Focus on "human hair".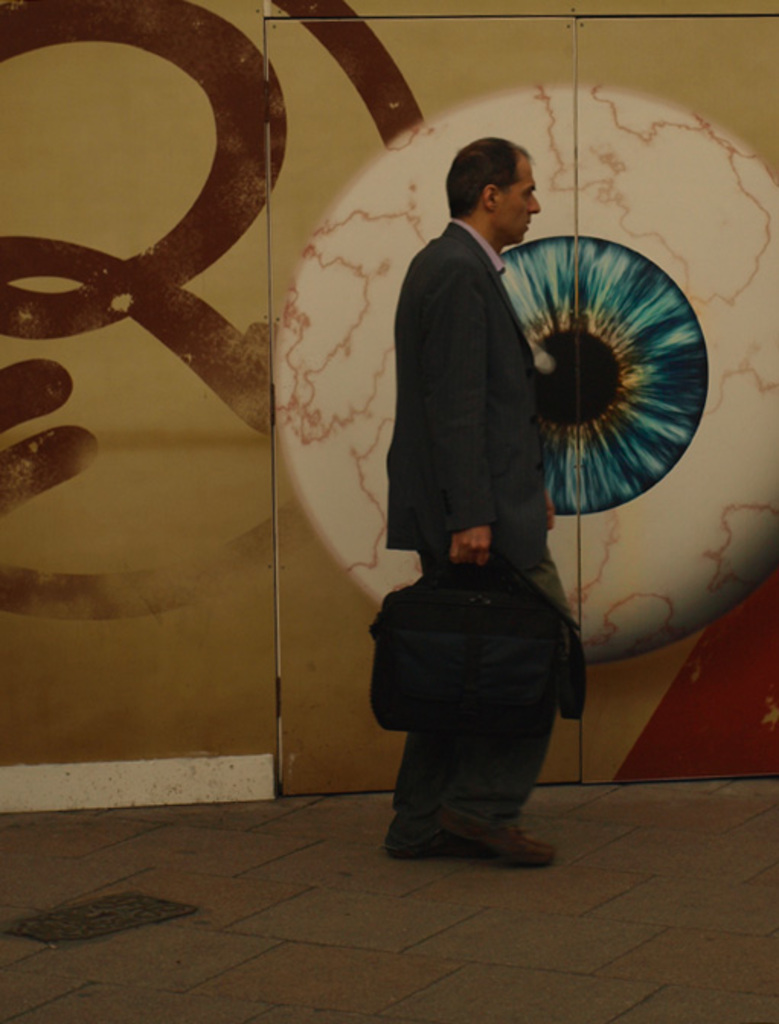
Focused at Rect(453, 139, 540, 226).
